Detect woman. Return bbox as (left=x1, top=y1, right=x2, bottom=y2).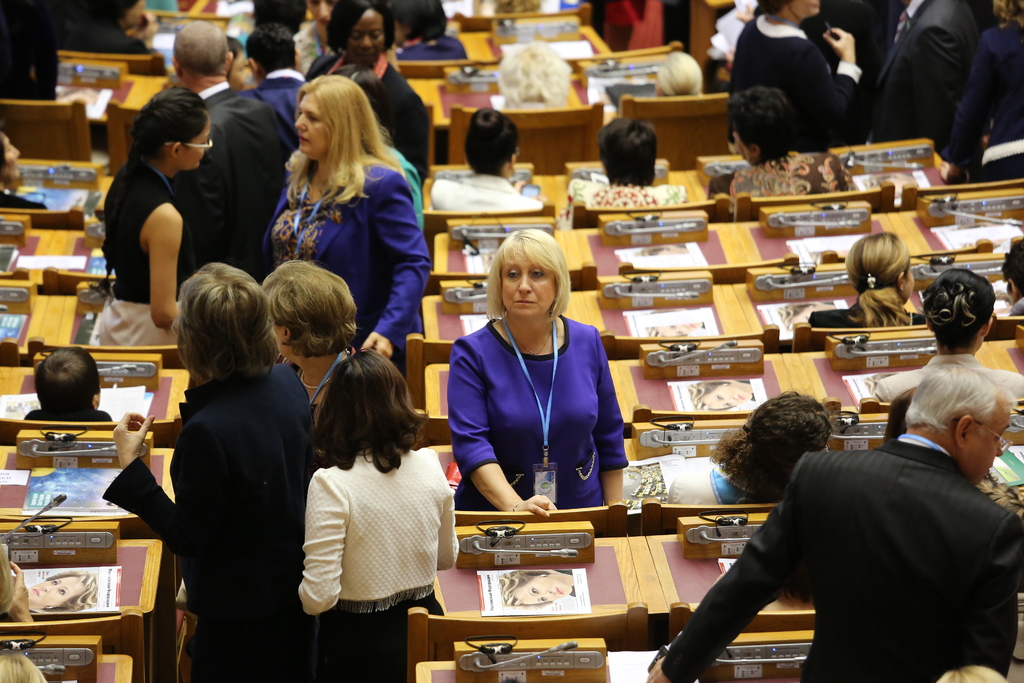
(left=645, top=320, right=703, bottom=340).
